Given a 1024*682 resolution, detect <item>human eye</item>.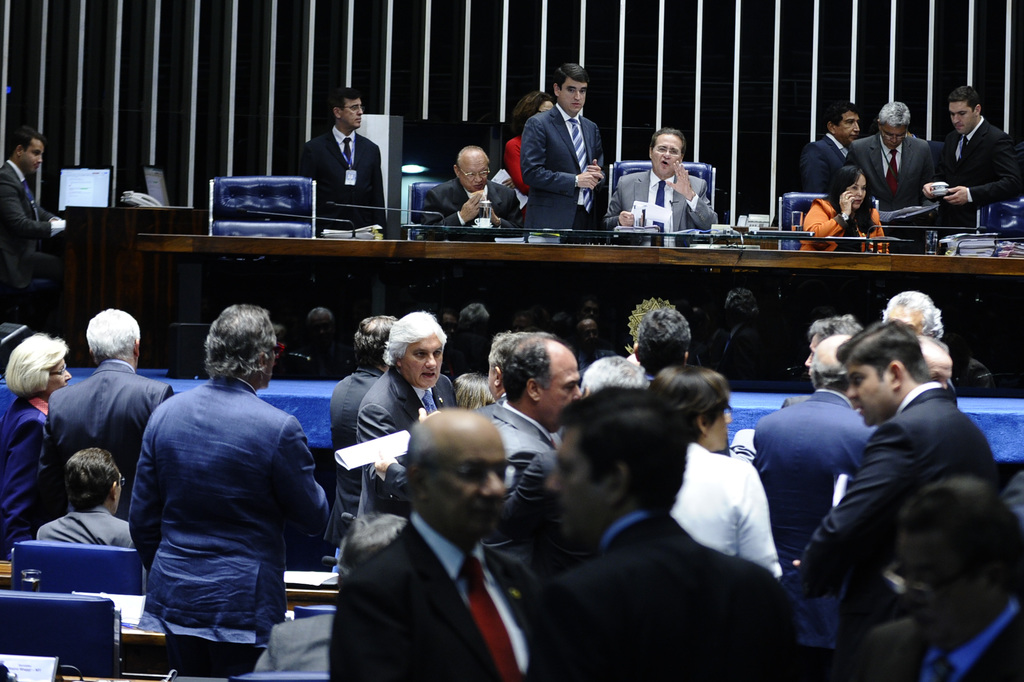
657 145 668 153.
